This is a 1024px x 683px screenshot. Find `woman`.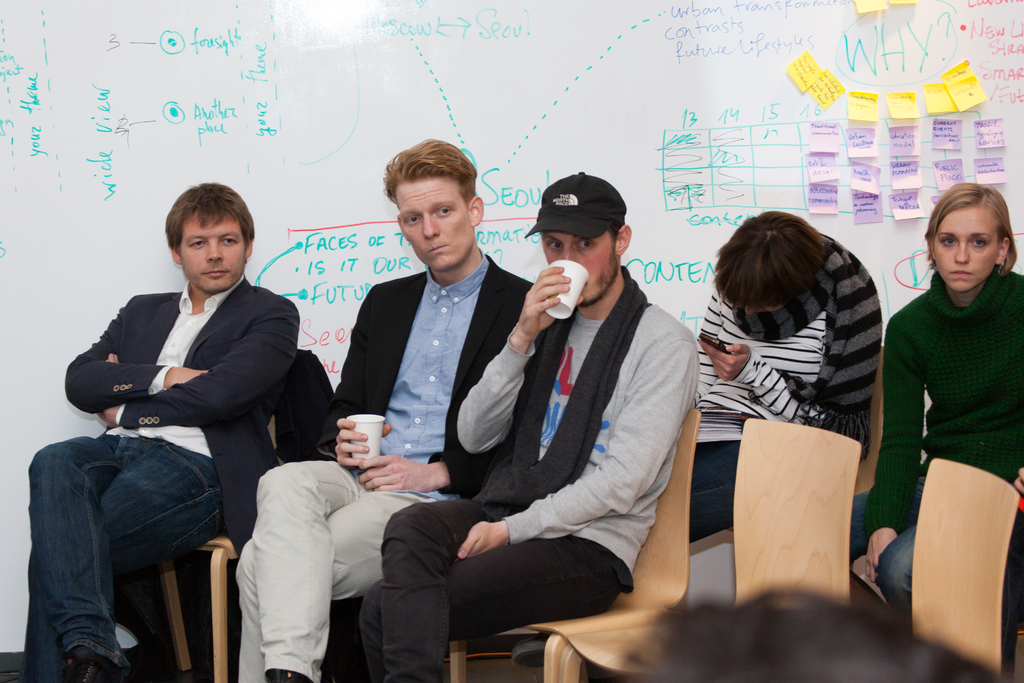
Bounding box: {"left": 682, "top": 204, "right": 877, "bottom": 561}.
